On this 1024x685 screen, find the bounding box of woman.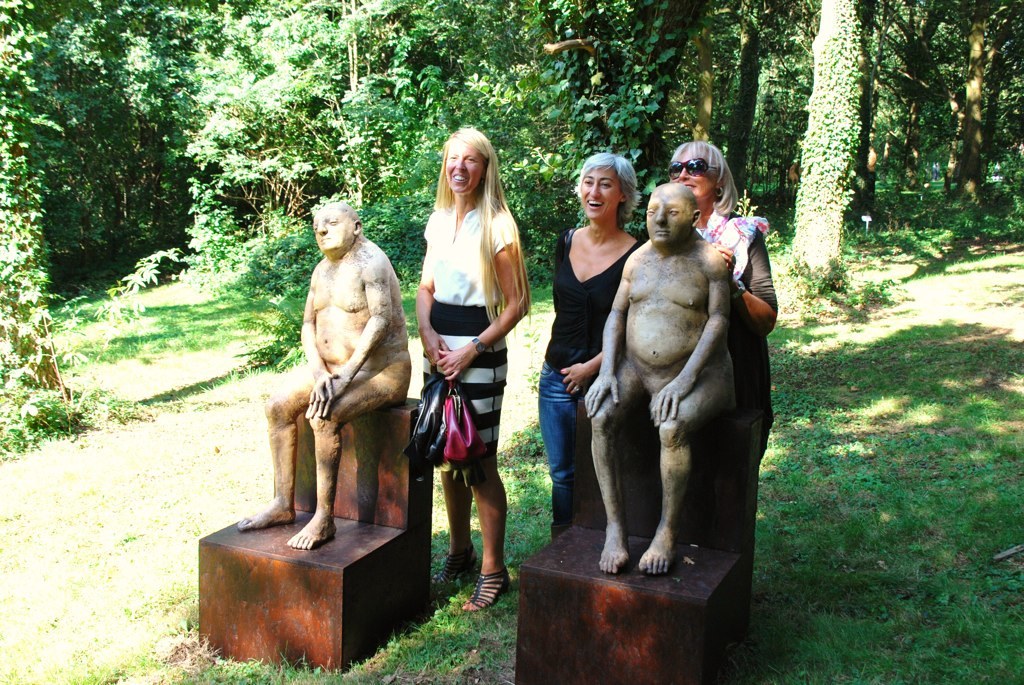
Bounding box: left=396, top=146, right=528, bottom=586.
